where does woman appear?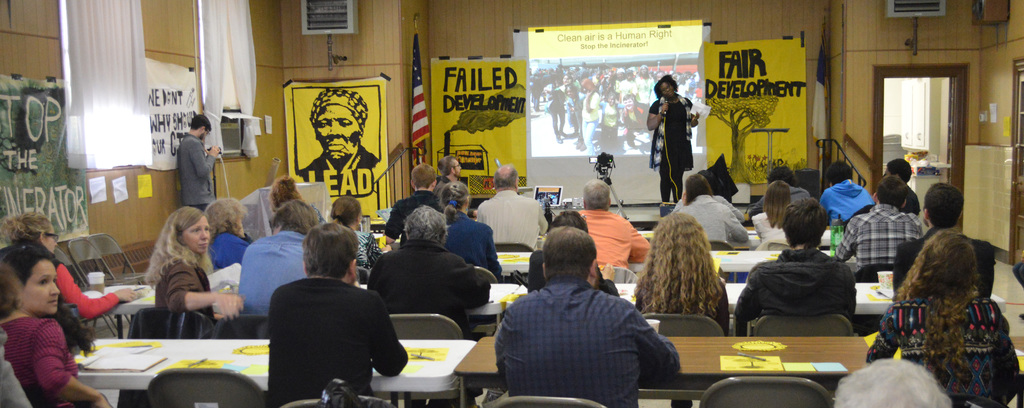
Appears at pyautogui.locateOnScreen(204, 195, 254, 272).
